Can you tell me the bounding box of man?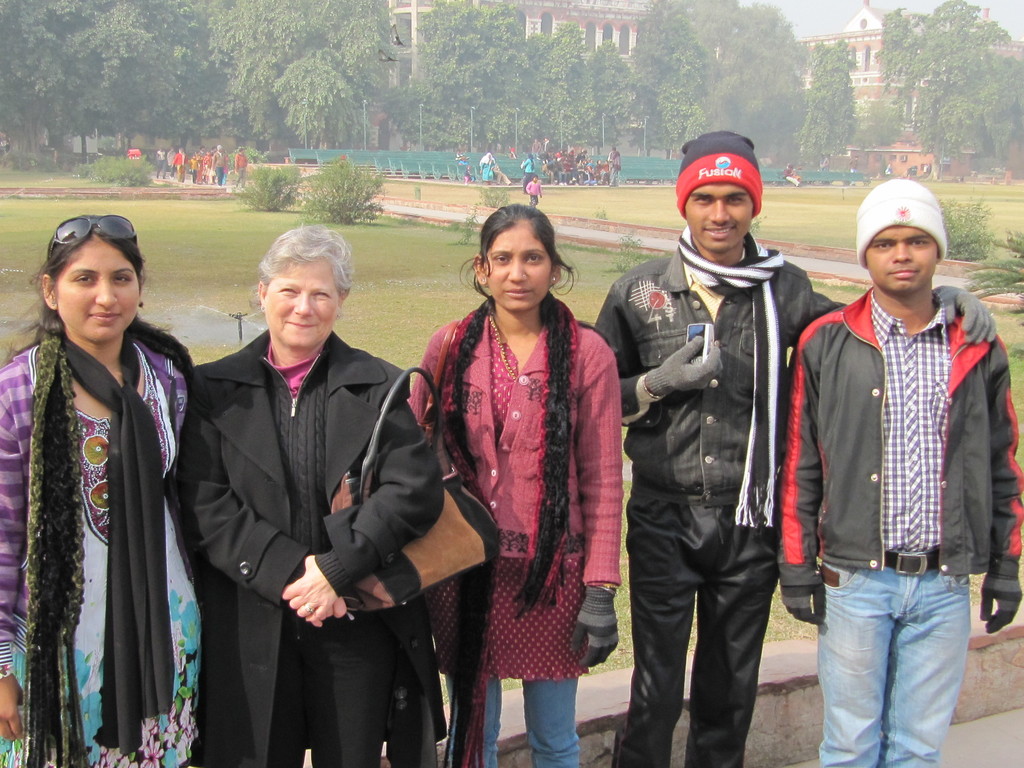
x1=157 y1=147 x2=166 y2=178.
